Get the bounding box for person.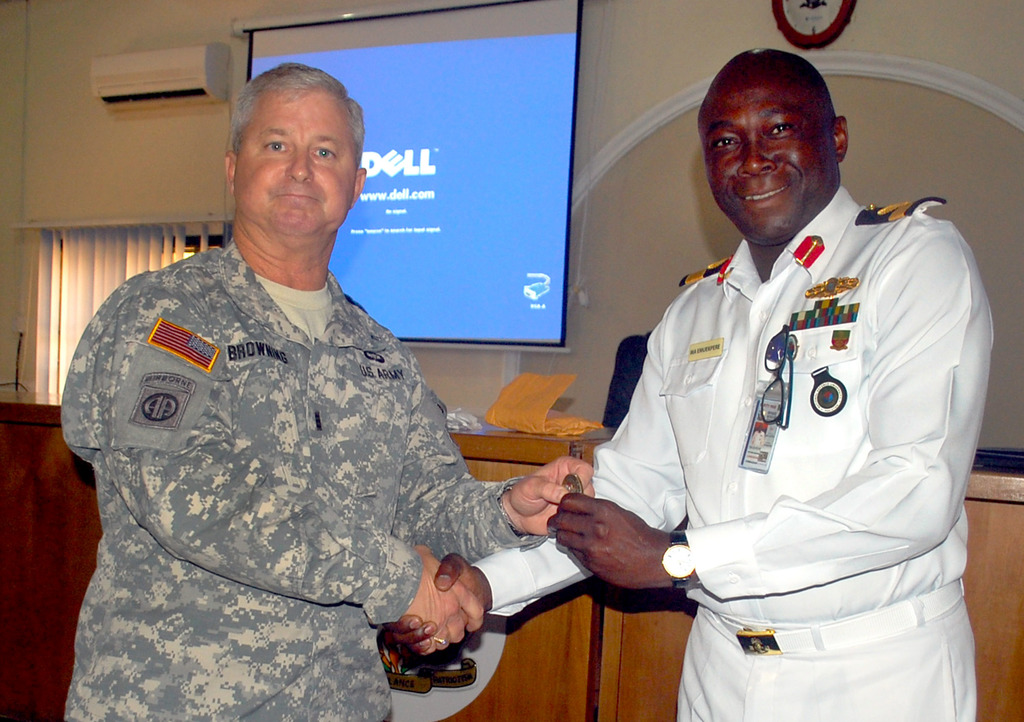
[387, 45, 1001, 719].
